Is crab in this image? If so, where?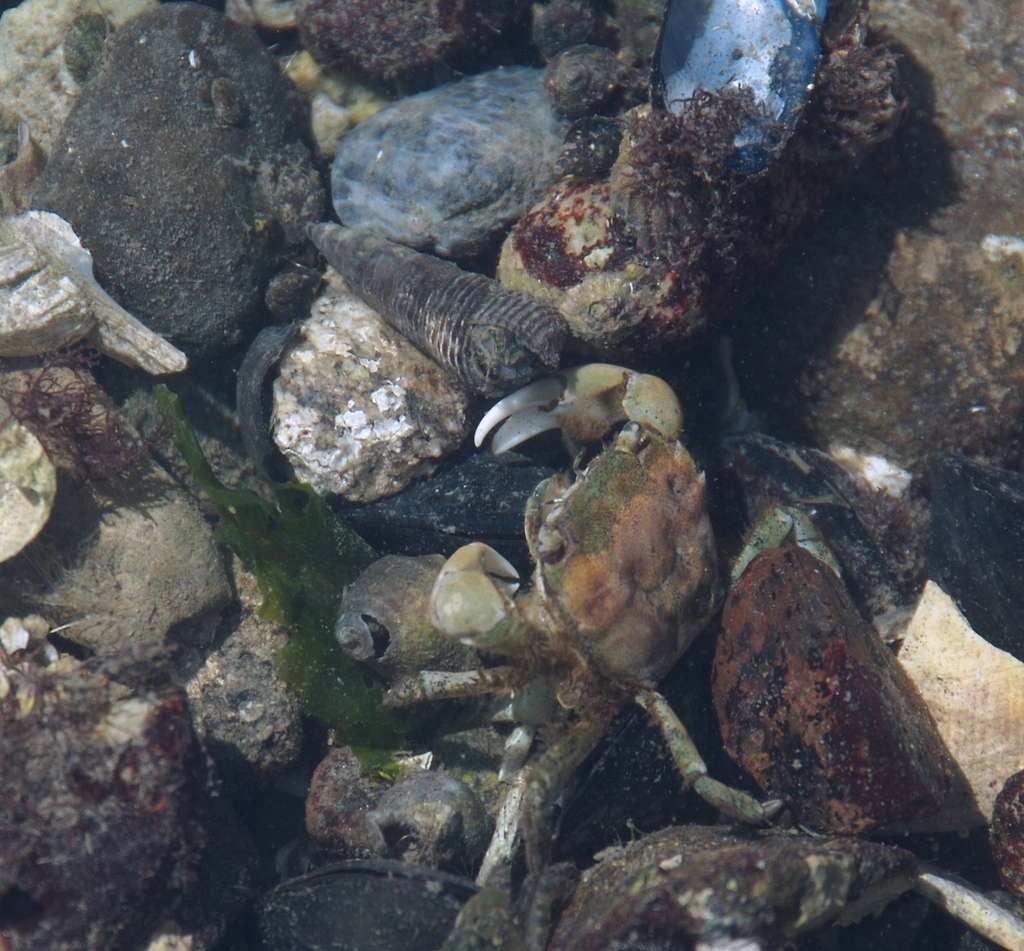
Yes, at (377,361,783,892).
